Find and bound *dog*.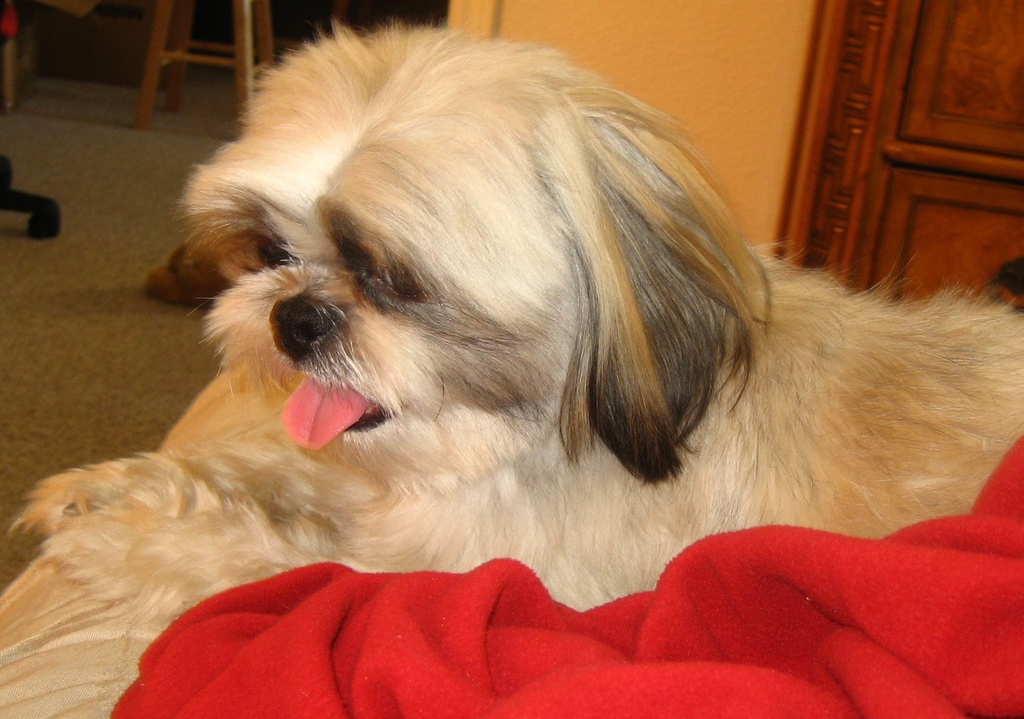
Bound: [0, 24, 1023, 718].
